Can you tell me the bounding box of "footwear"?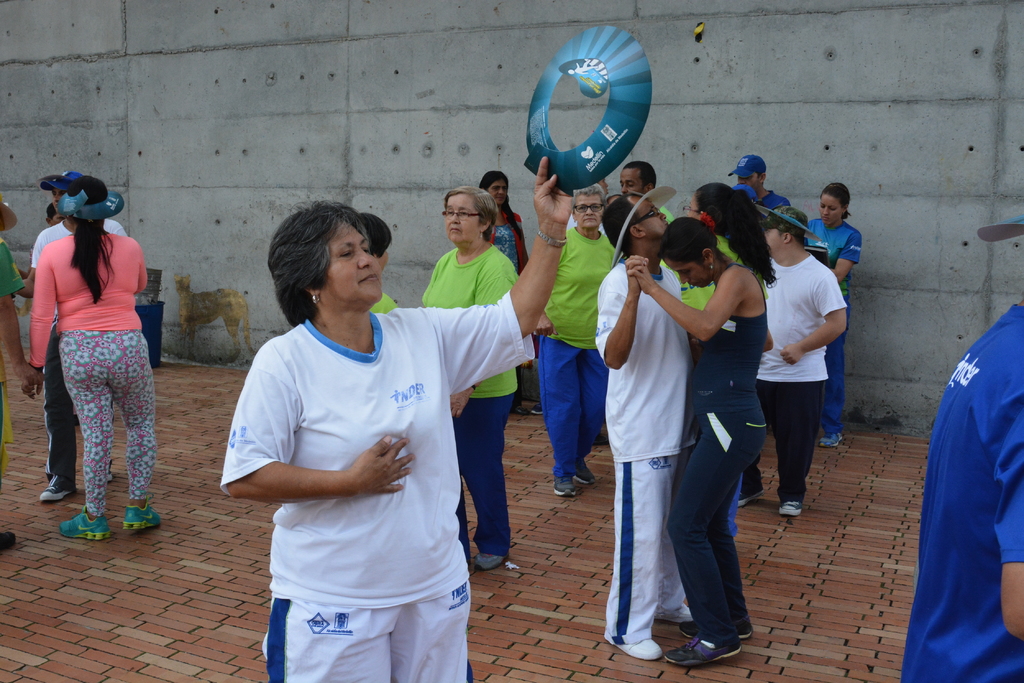
bbox=(0, 527, 12, 552).
